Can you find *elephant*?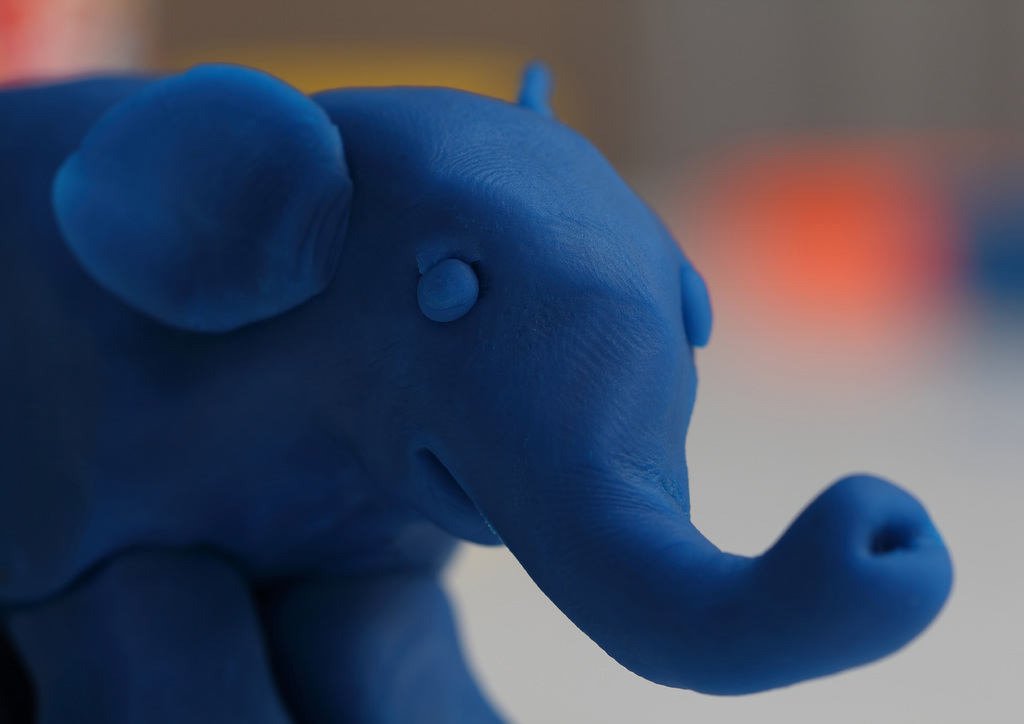
Yes, bounding box: 9:17:978:723.
